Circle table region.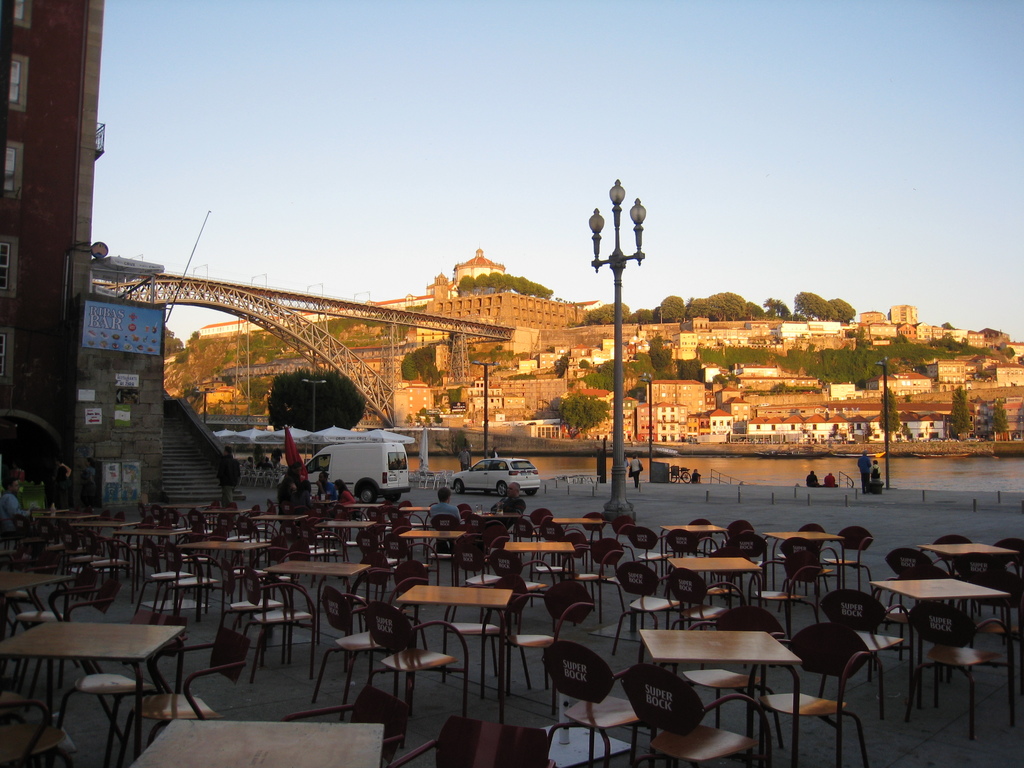
Region: (x1=313, y1=521, x2=376, y2=559).
